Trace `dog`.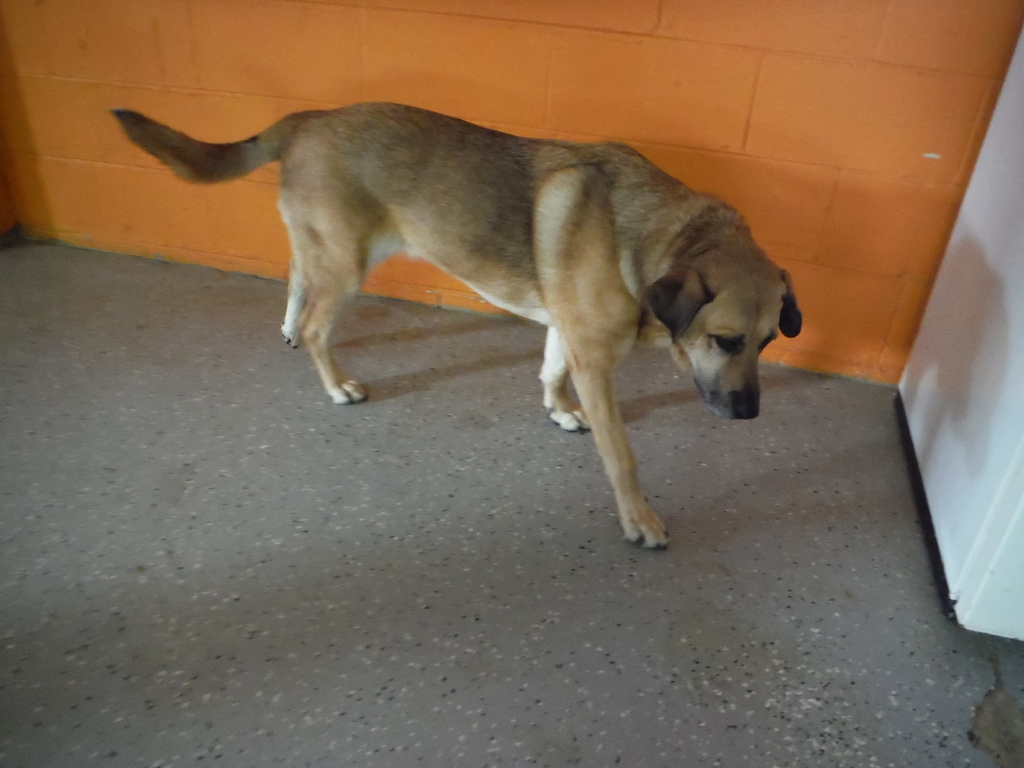
Traced to (108,106,806,549).
